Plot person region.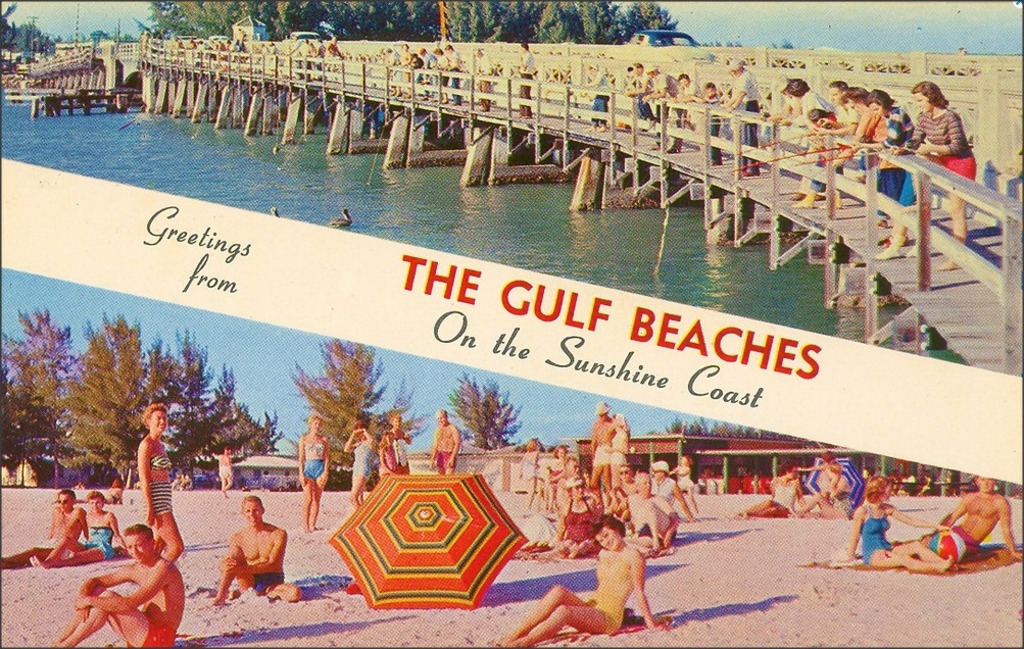
Plotted at crop(341, 419, 367, 510).
